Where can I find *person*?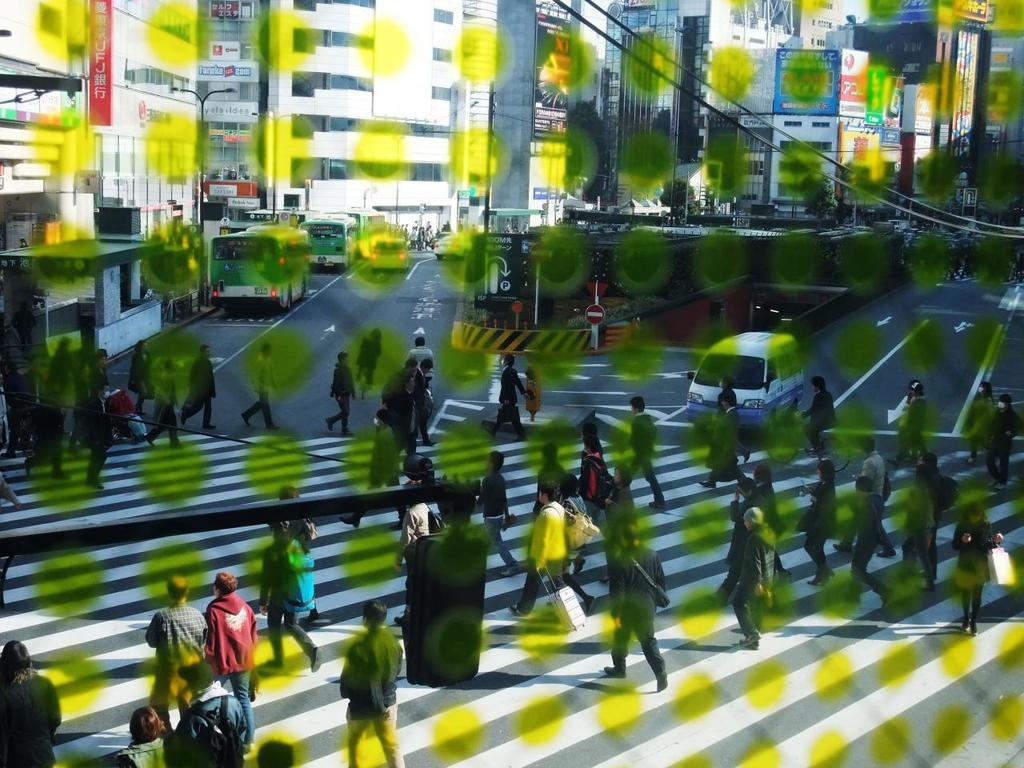
You can find it at [x1=505, y1=486, x2=566, y2=616].
